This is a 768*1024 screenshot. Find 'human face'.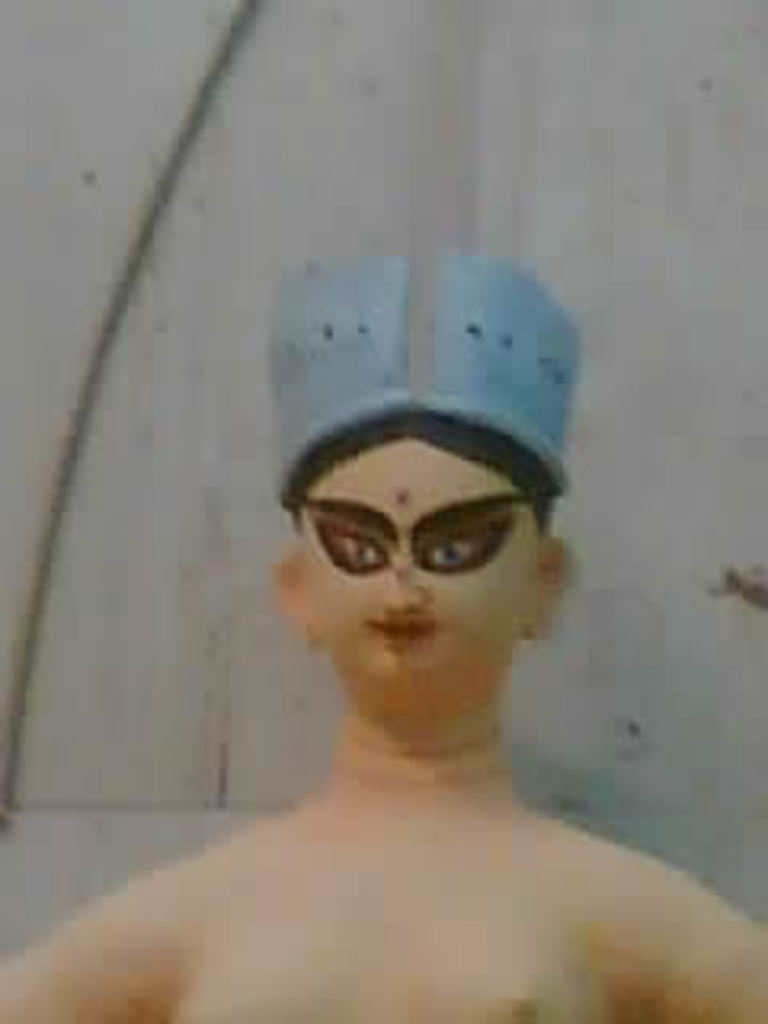
Bounding box: l=298, t=438, r=544, b=710.
